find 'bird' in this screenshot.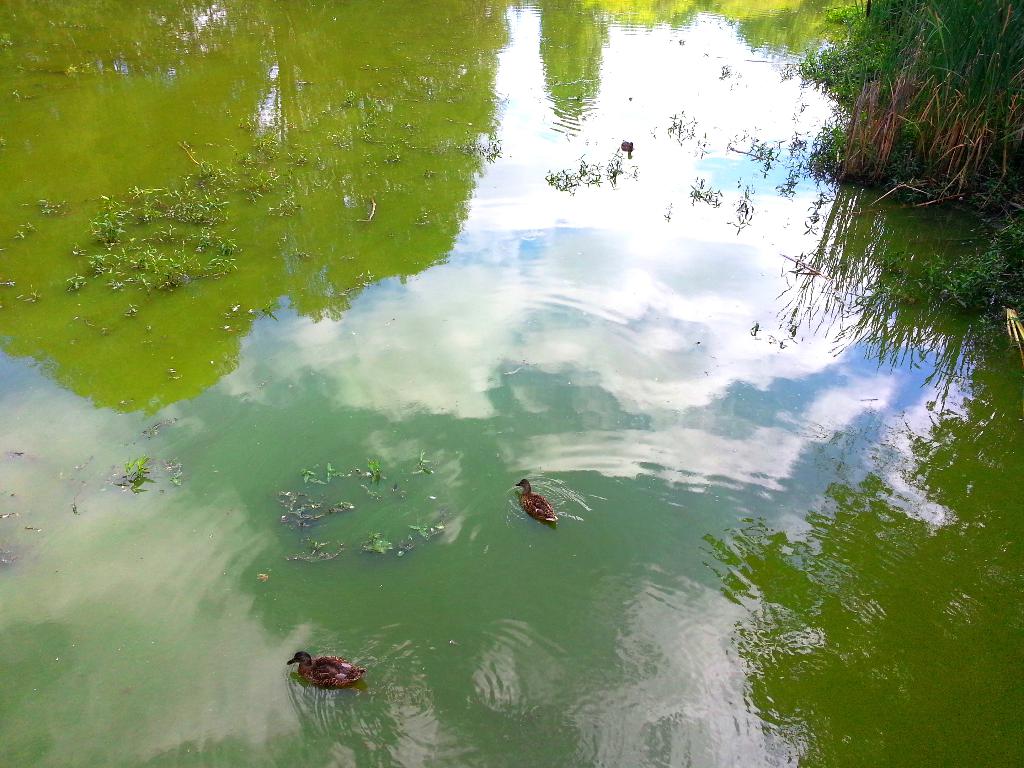
The bounding box for 'bird' is {"left": 516, "top": 479, "right": 559, "bottom": 527}.
